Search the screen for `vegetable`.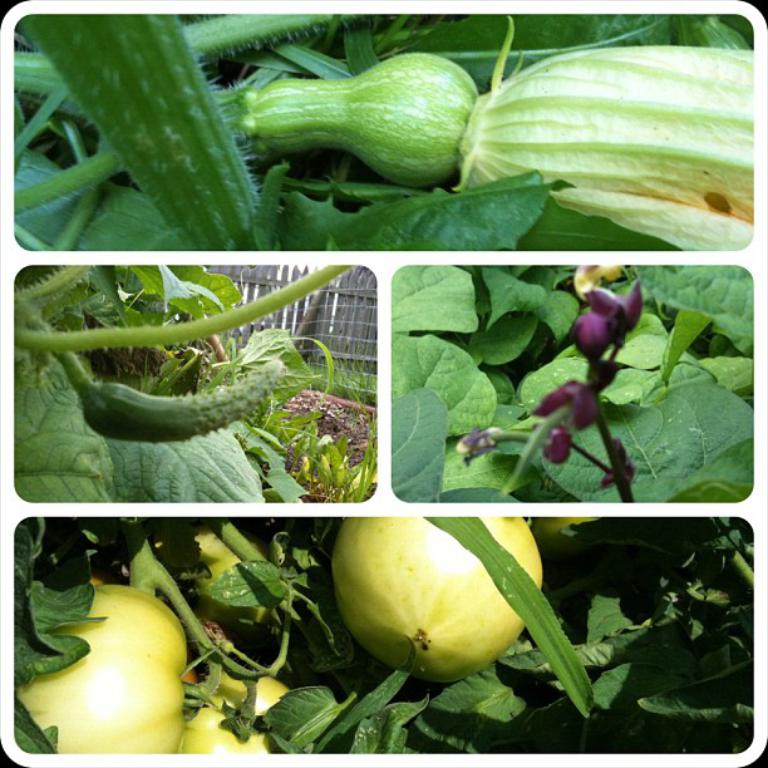
Found at bbox=[174, 660, 294, 754].
